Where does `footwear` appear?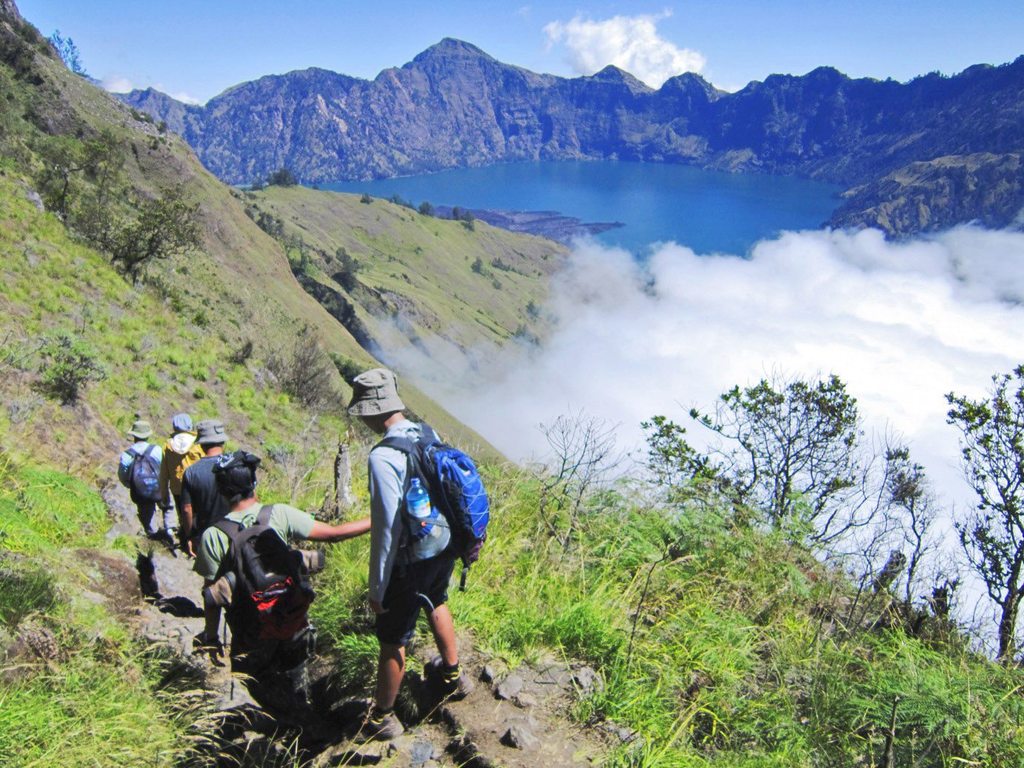
Appears at <box>356,703,410,747</box>.
